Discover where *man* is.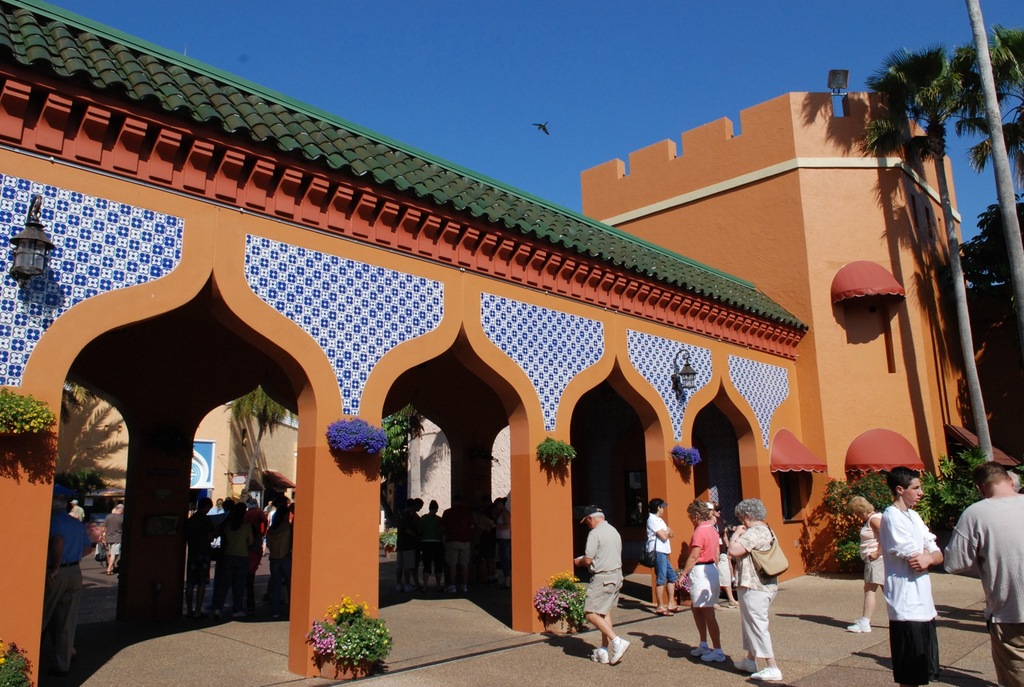
Discovered at 193,494,212,610.
